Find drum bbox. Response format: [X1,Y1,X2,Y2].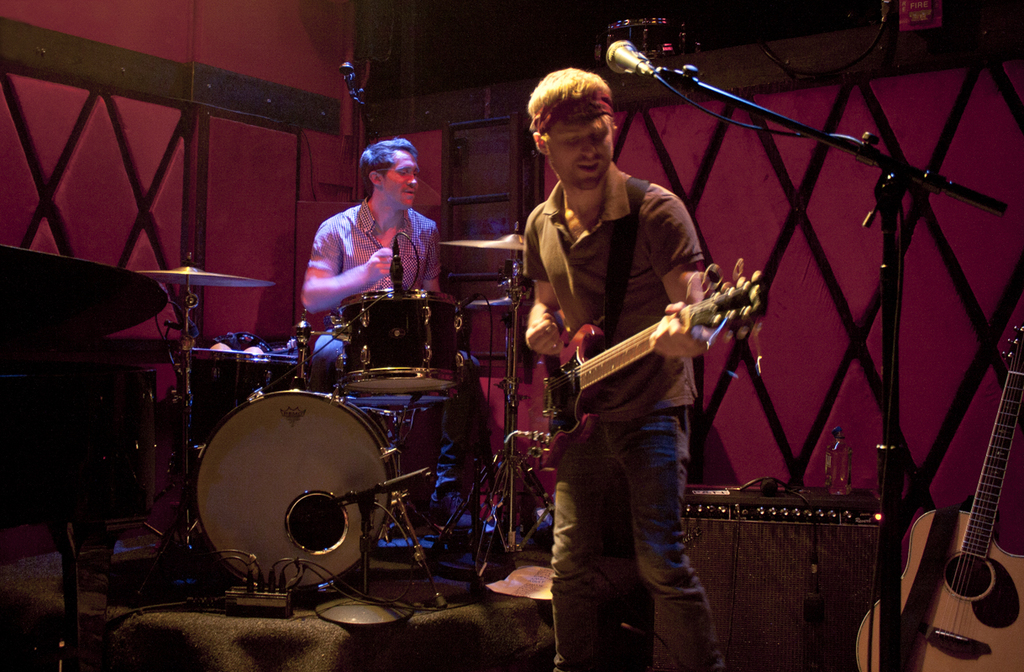
[342,396,432,421].
